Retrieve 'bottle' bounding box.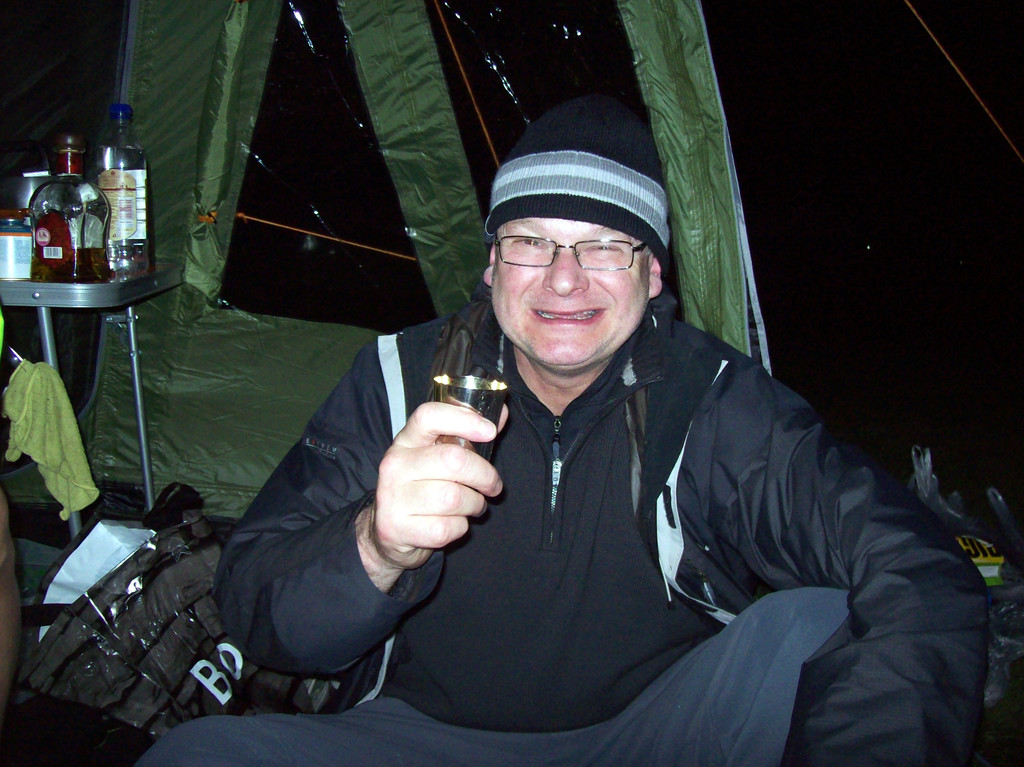
Bounding box: <box>0,208,34,285</box>.
